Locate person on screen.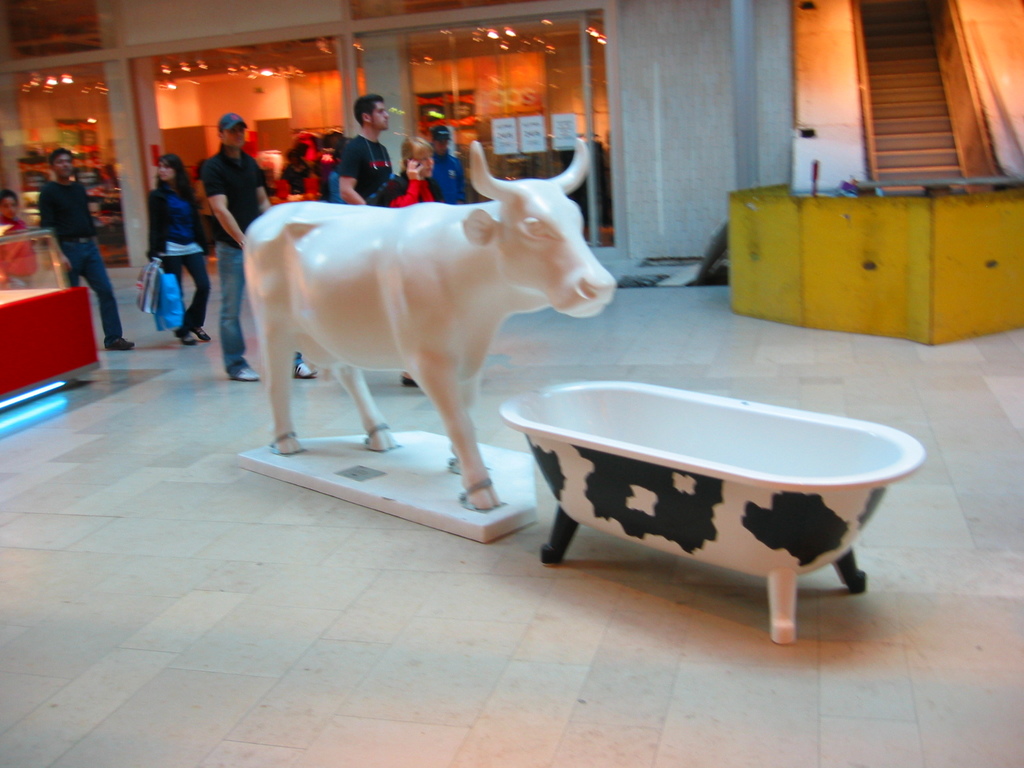
On screen at pyautogui.locateOnScreen(150, 148, 212, 348).
